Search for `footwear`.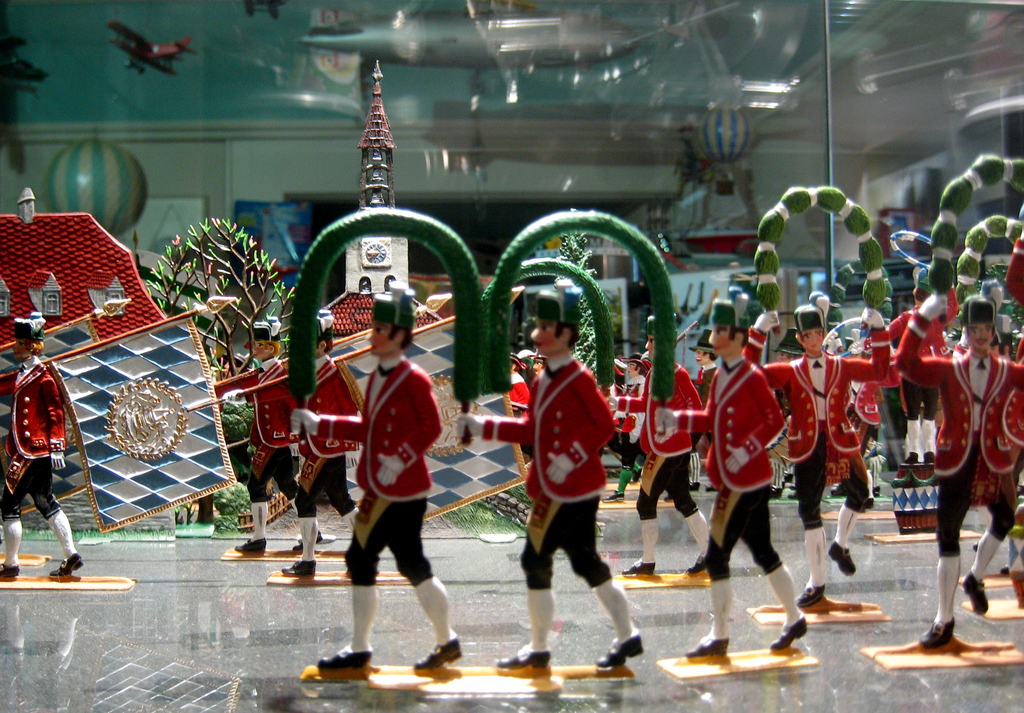
Found at [661, 493, 671, 503].
